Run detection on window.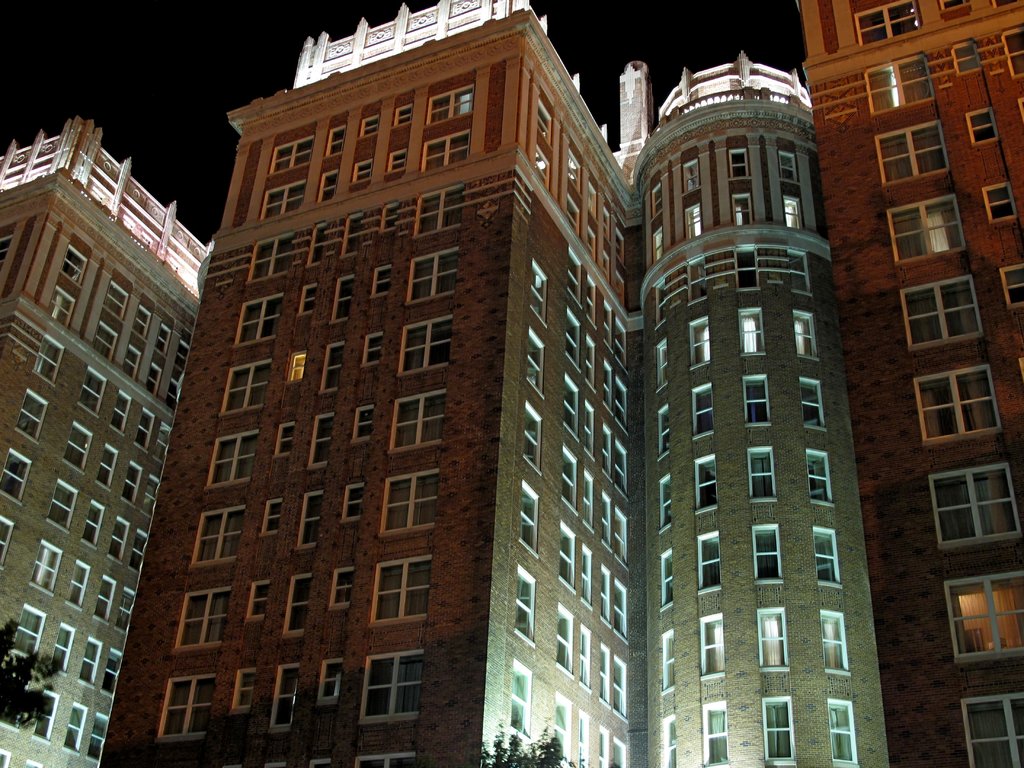
Result: 692, 317, 709, 368.
